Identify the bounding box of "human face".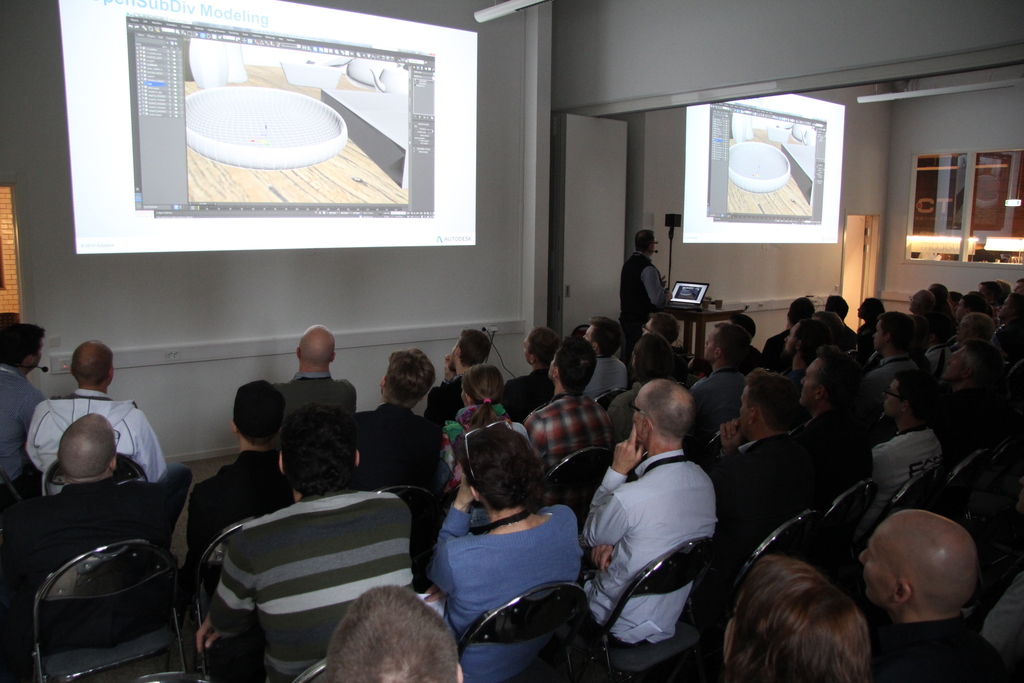
x1=877, y1=378, x2=904, y2=415.
